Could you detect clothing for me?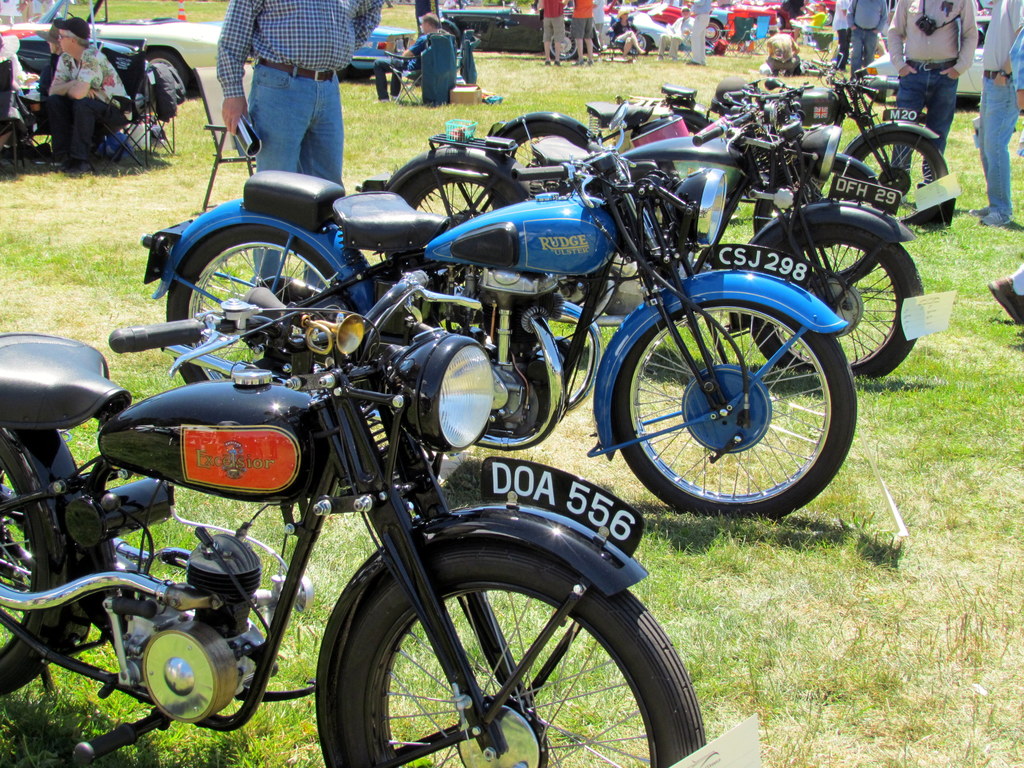
Detection result: box=[884, 0, 979, 180].
